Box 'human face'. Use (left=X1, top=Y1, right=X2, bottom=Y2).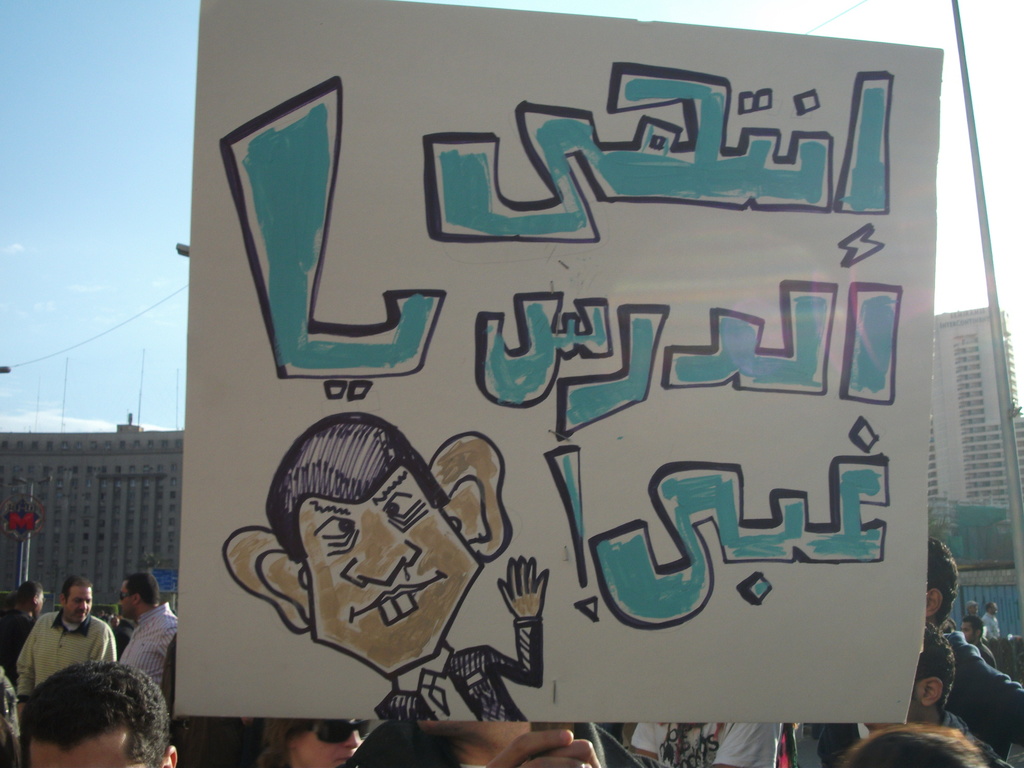
(left=962, top=620, right=975, bottom=646).
